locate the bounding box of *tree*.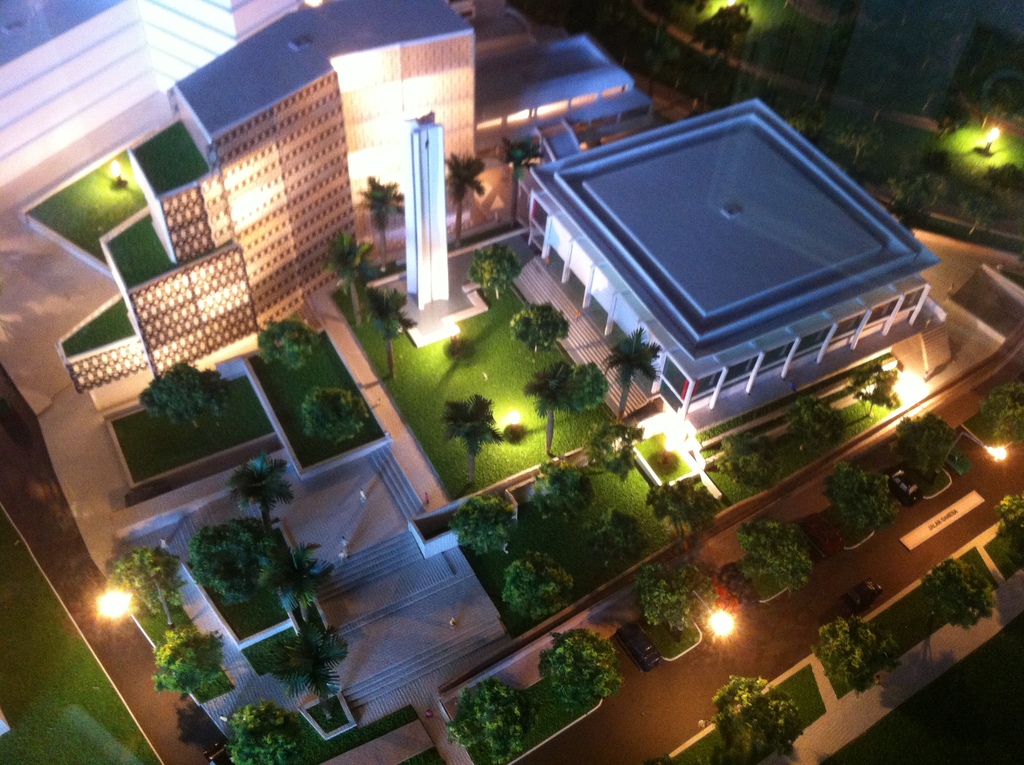
Bounding box: bbox=(219, 451, 297, 530).
